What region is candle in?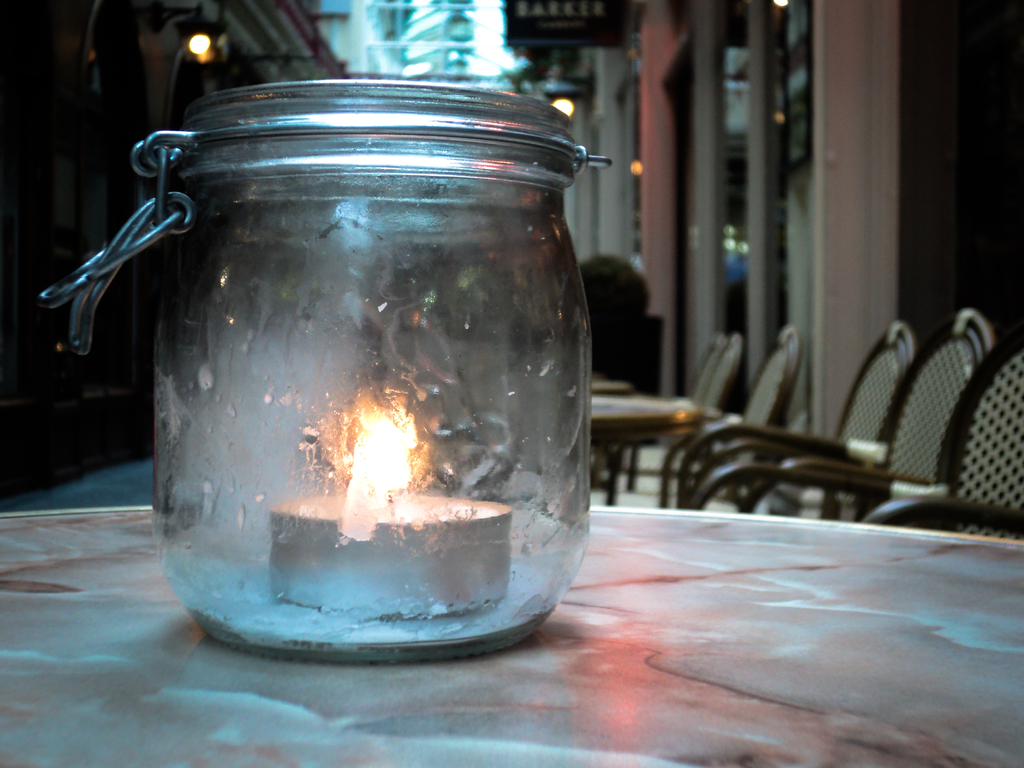
[x1=276, y1=400, x2=517, y2=621].
